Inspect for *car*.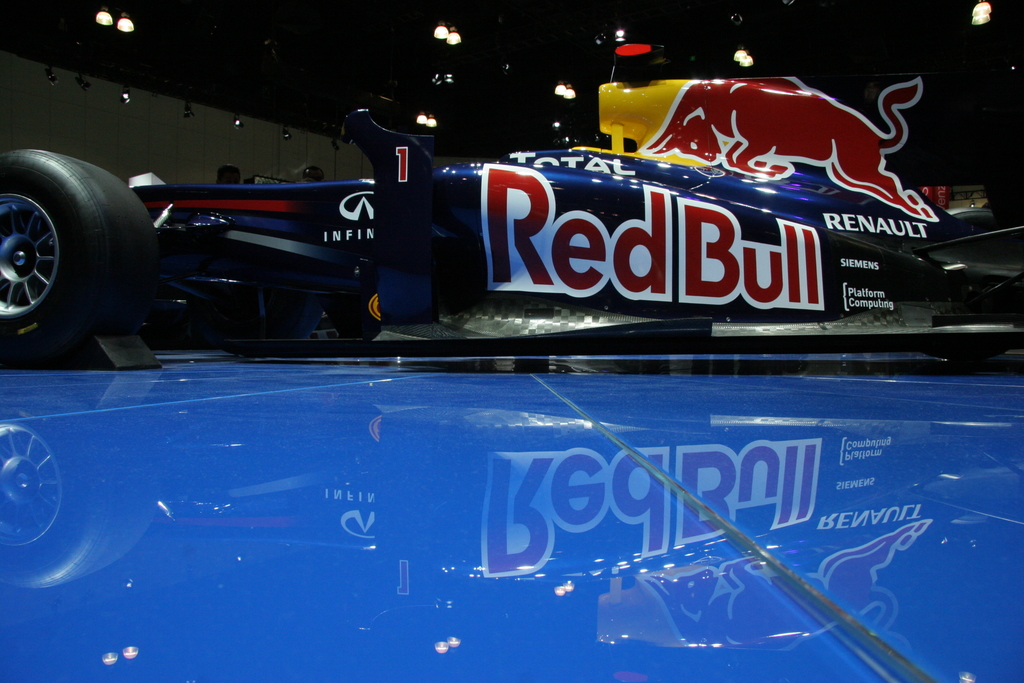
Inspection: [x1=0, y1=40, x2=1023, y2=374].
